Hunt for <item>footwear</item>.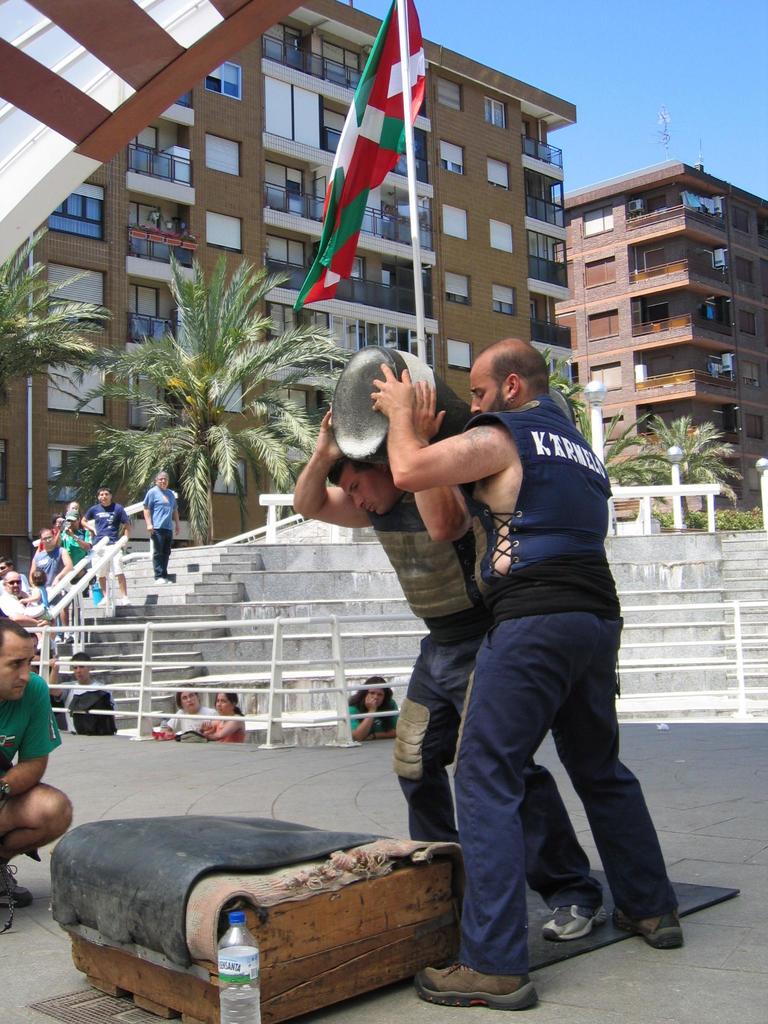
Hunted down at Rect(0, 861, 36, 904).
